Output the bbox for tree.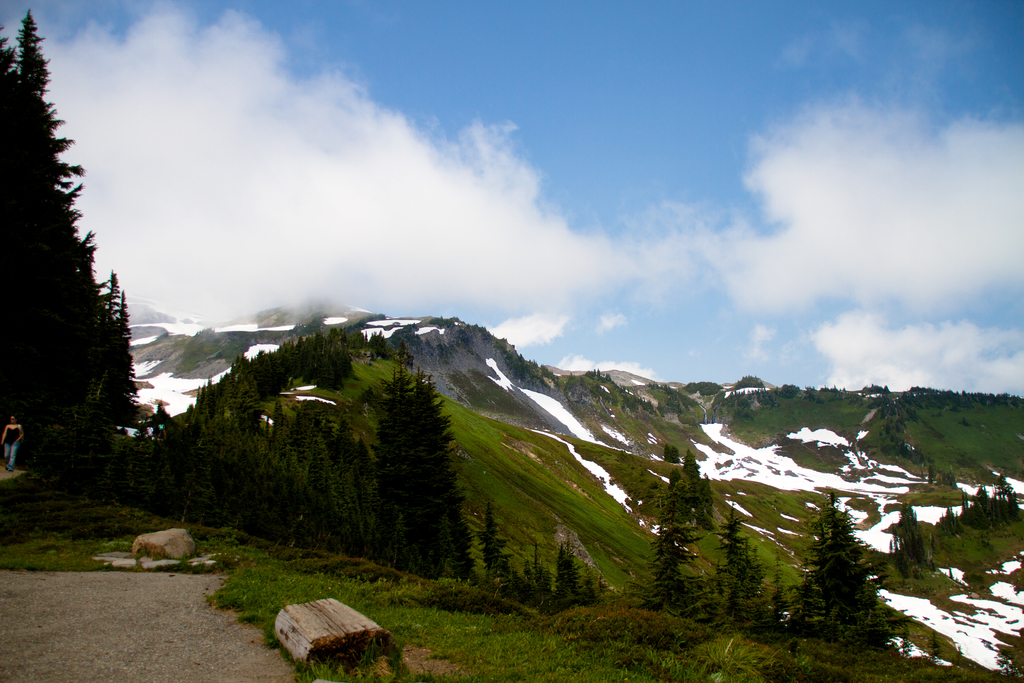
785/488/904/665.
